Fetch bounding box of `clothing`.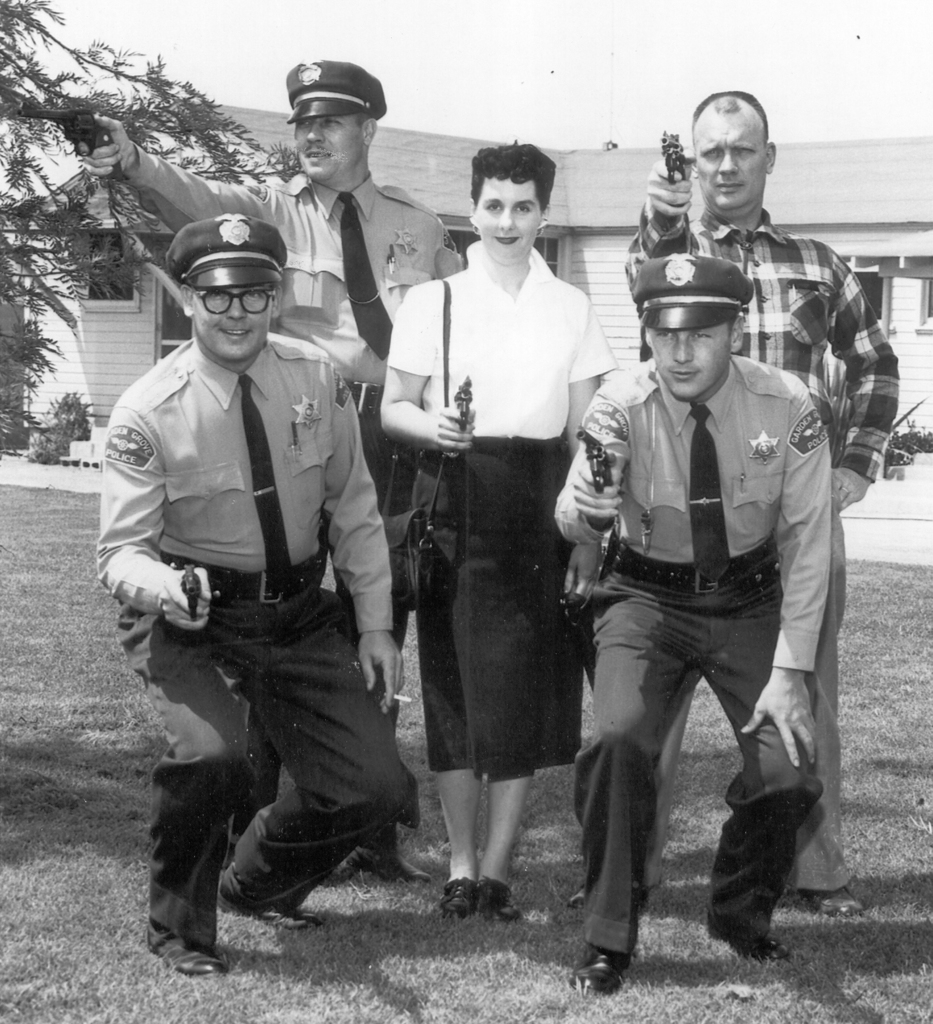
Bbox: rect(90, 323, 394, 938).
